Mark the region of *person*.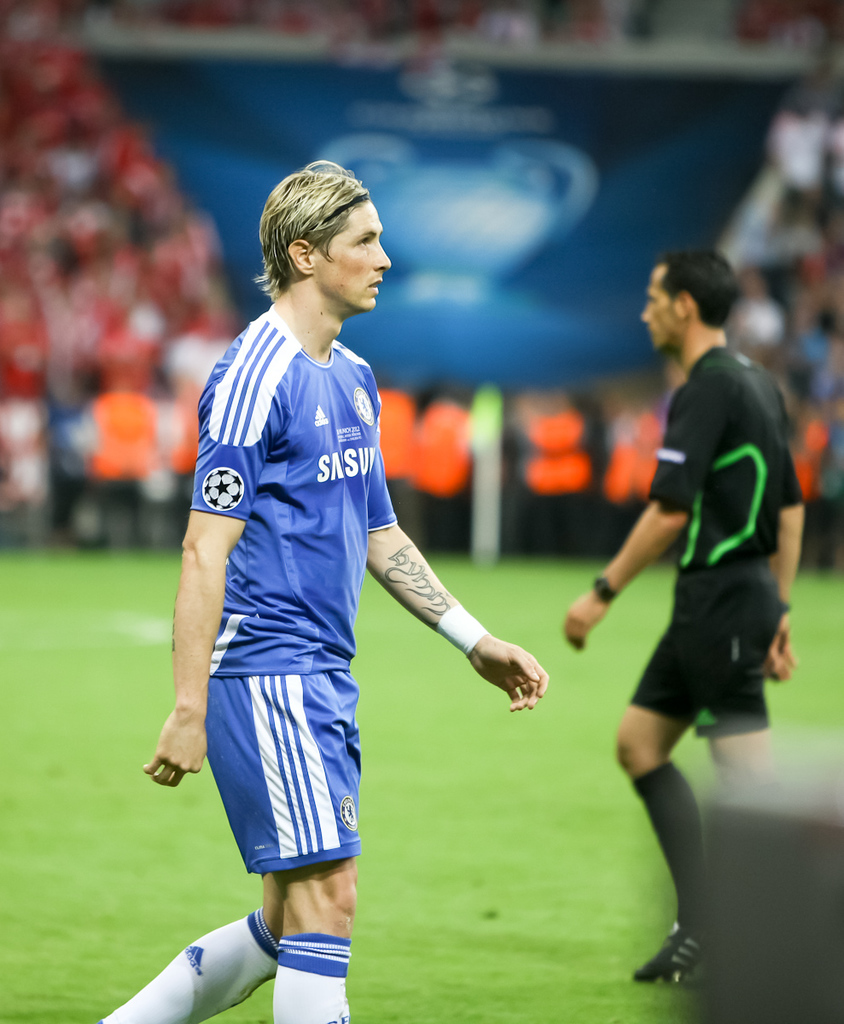
Region: [x1=564, y1=244, x2=807, y2=983].
